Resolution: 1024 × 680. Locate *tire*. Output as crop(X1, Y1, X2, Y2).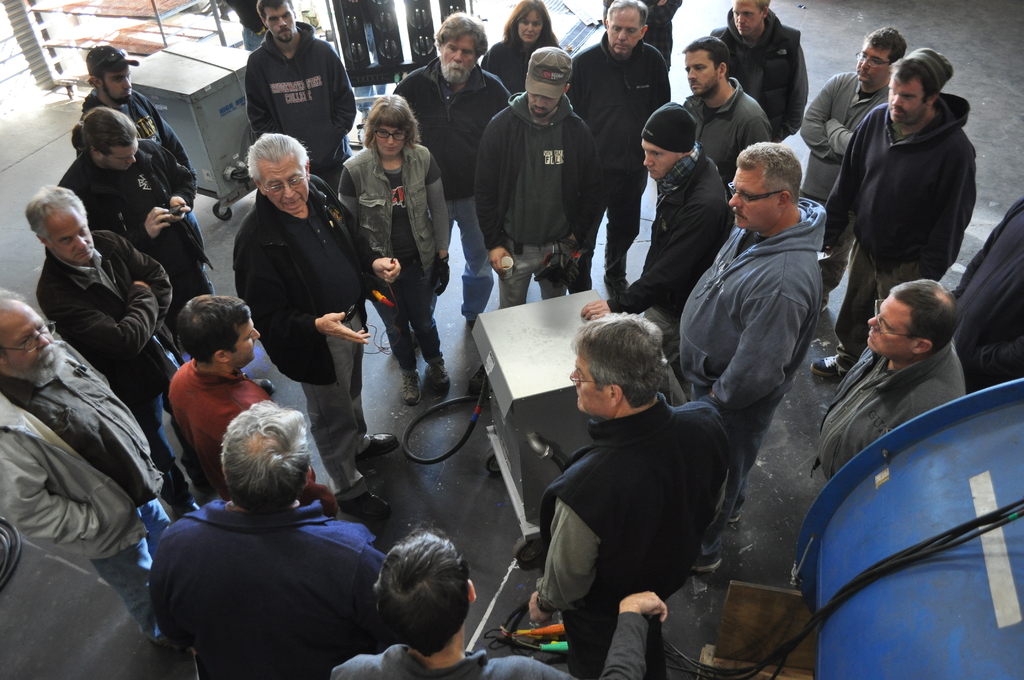
crop(214, 203, 235, 219).
